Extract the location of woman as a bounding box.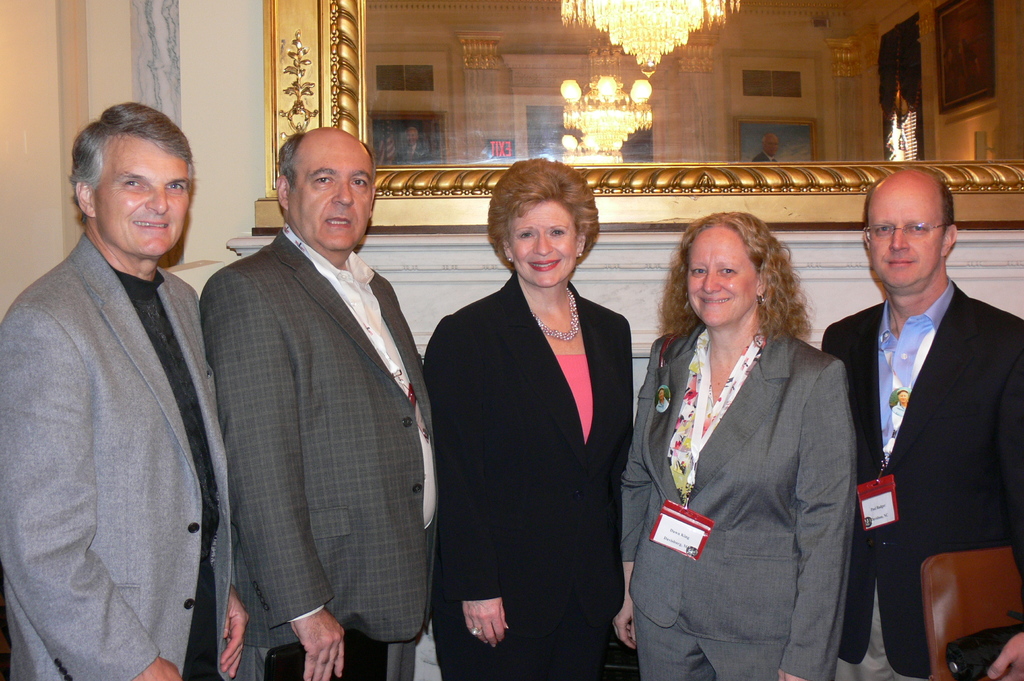
<bbox>612, 200, 872, 680</bbox>.
